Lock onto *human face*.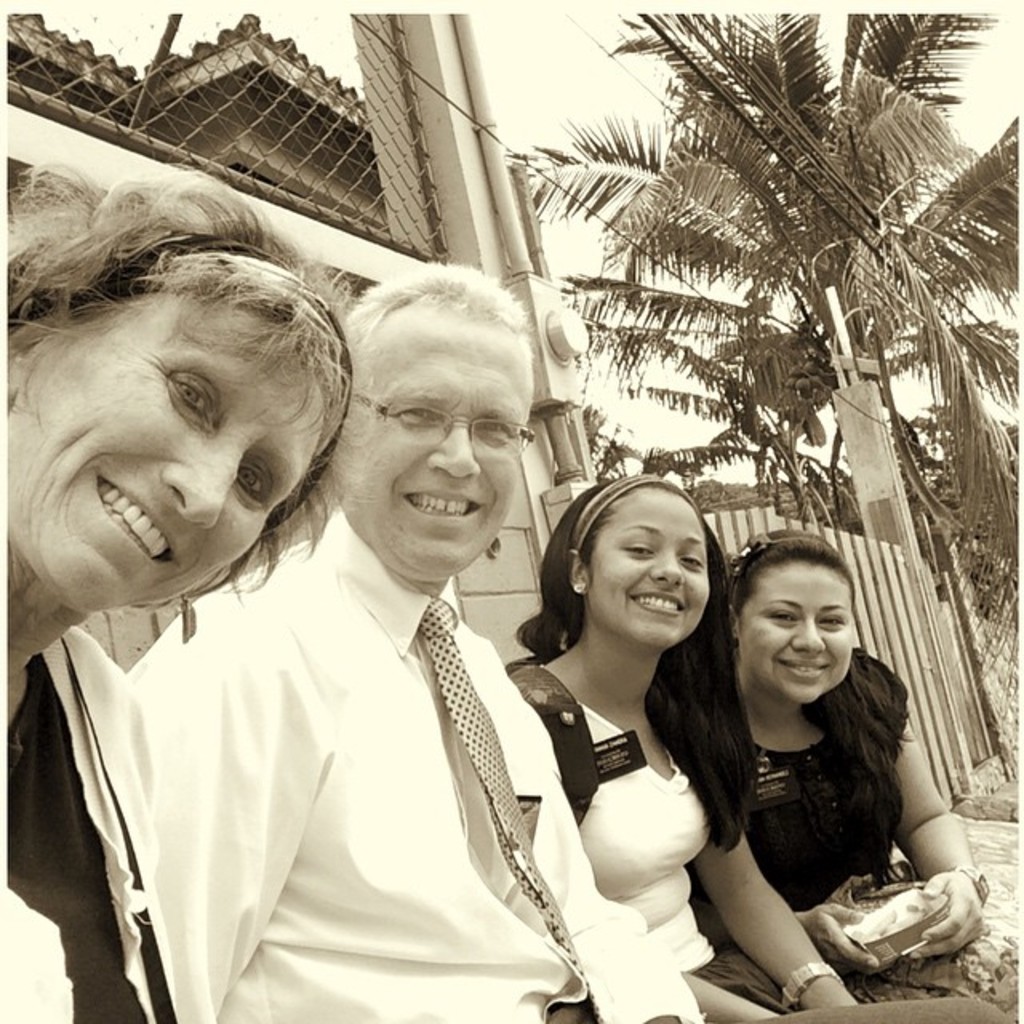
Locked: rect(24, 304, 310, 634).
